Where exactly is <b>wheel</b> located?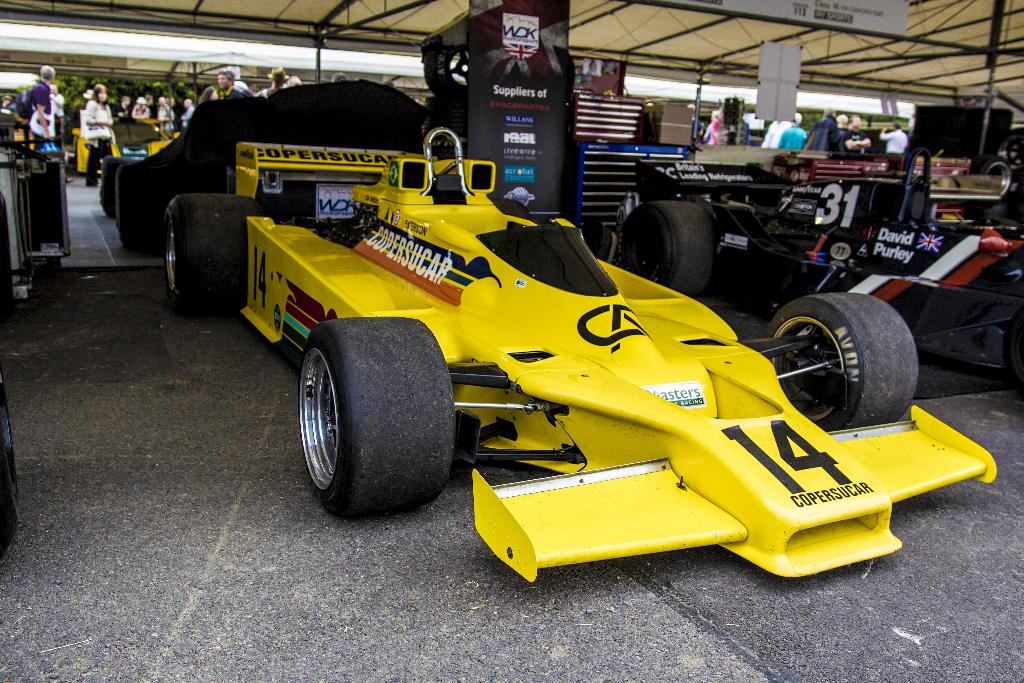
Its bounding box is left=618, top=200, right=717, bottom=293.
